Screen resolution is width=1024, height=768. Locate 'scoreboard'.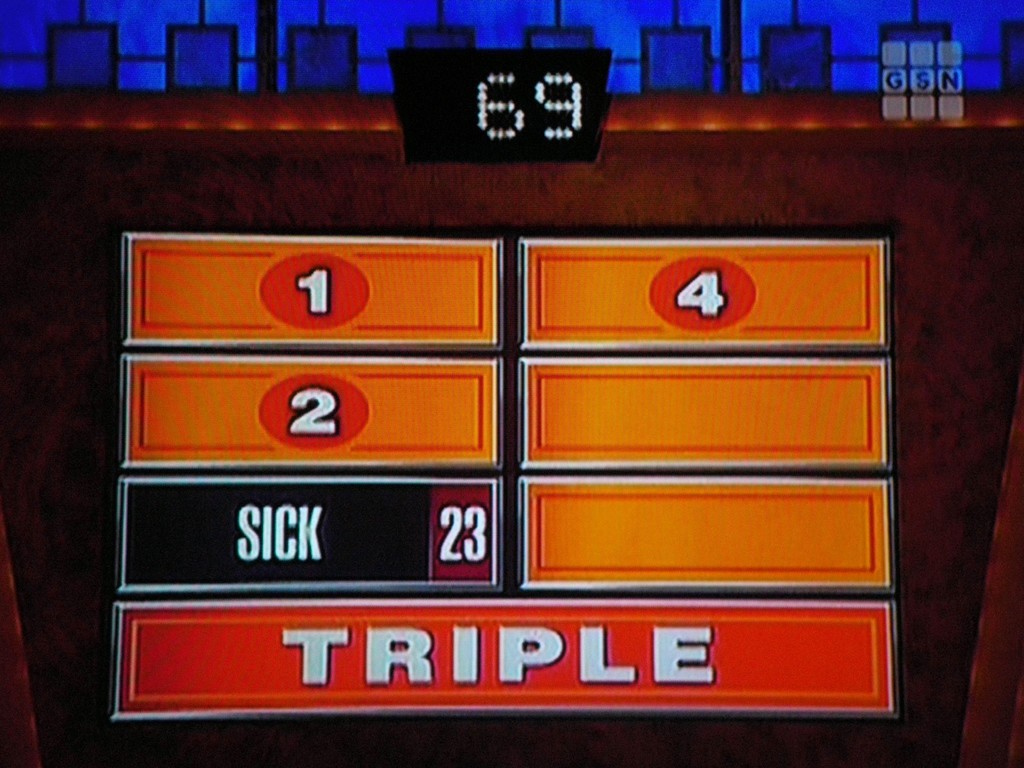
select_region(0, 0, 1023, 766).
